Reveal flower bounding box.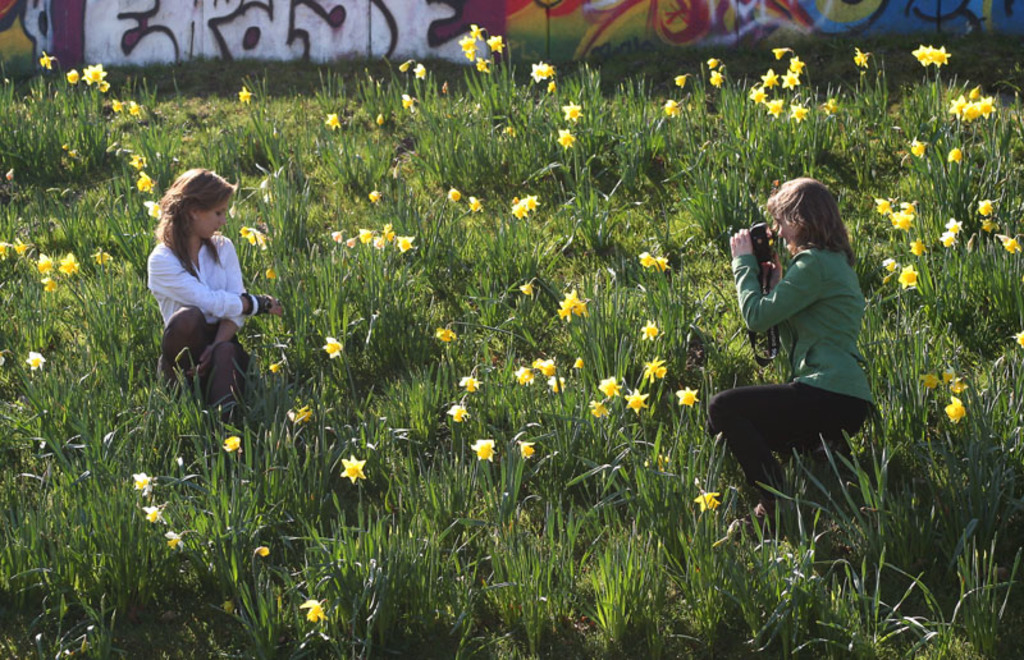
Revealed: bbox=[588, 398, 608, 420].
